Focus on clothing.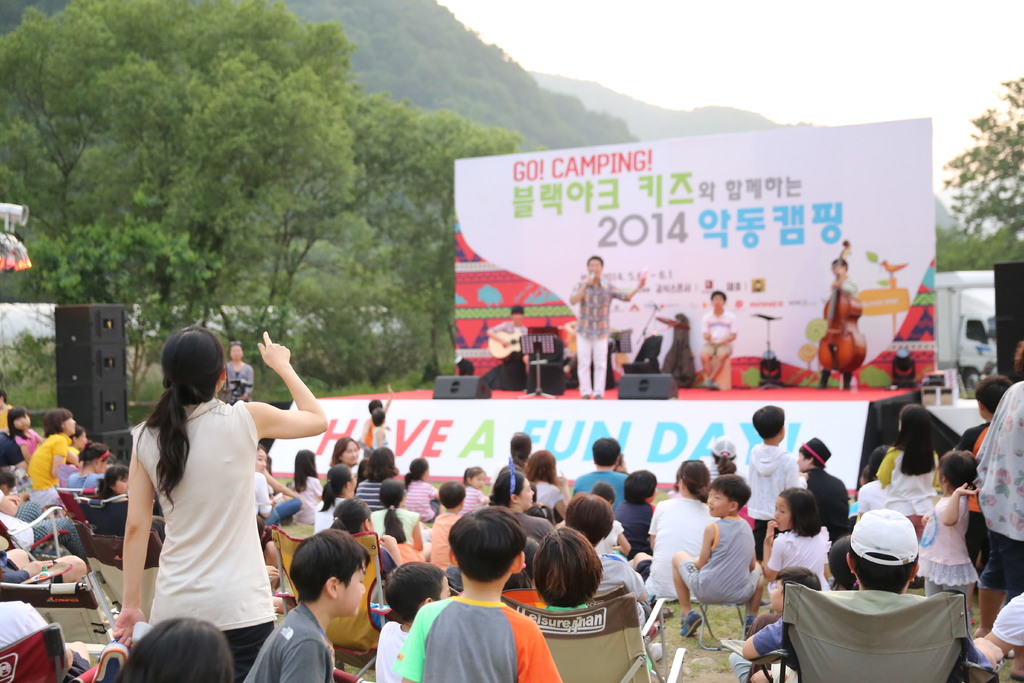
Focused at rect(490, 321, 535, 374).
